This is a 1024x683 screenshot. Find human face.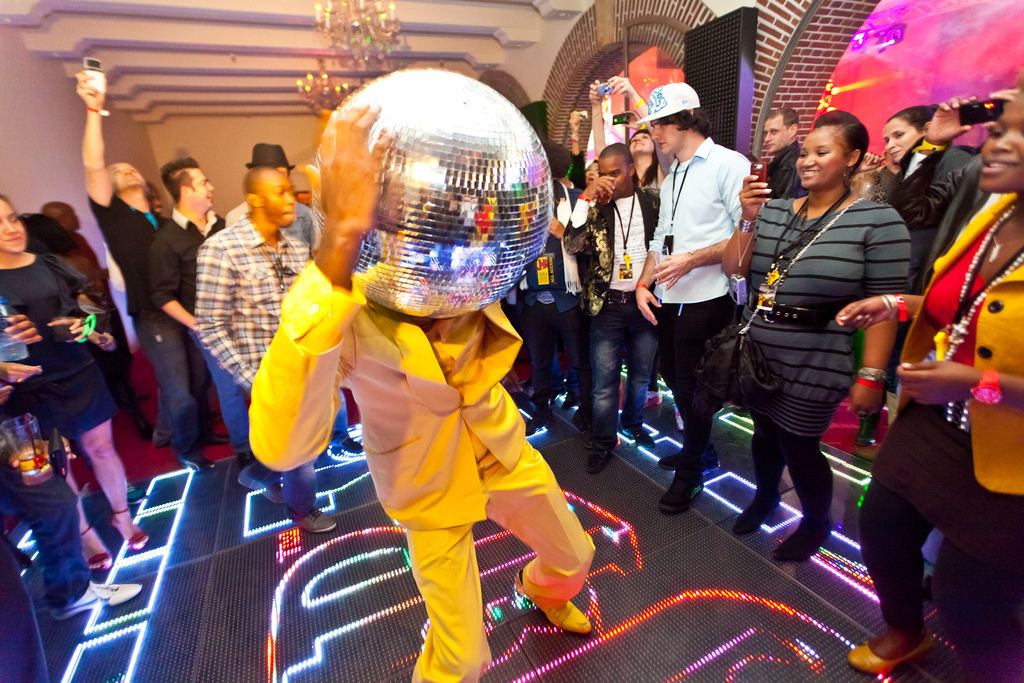
Bounding box: select_region(0, 199, 26, 252).
